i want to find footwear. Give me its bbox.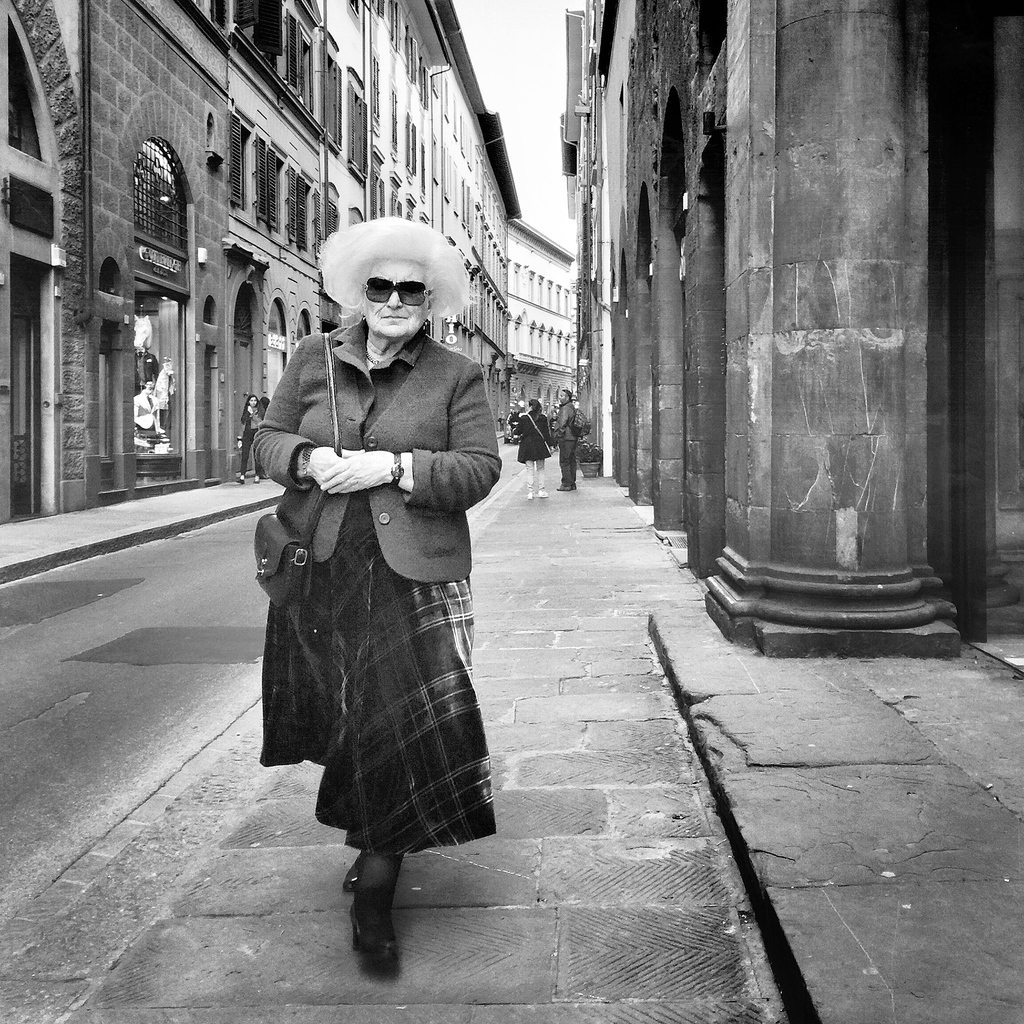
left=557, top=486, right=571, bottom=491.
